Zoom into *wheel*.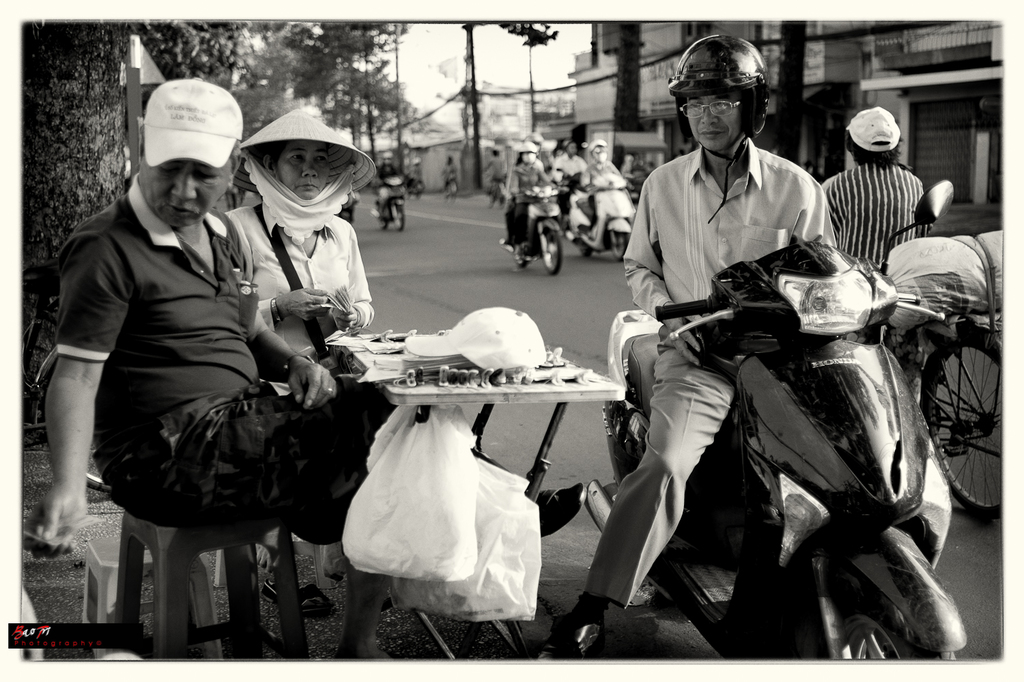
Zoom target: x1=801 y1=555 x2=955 y2=668.
